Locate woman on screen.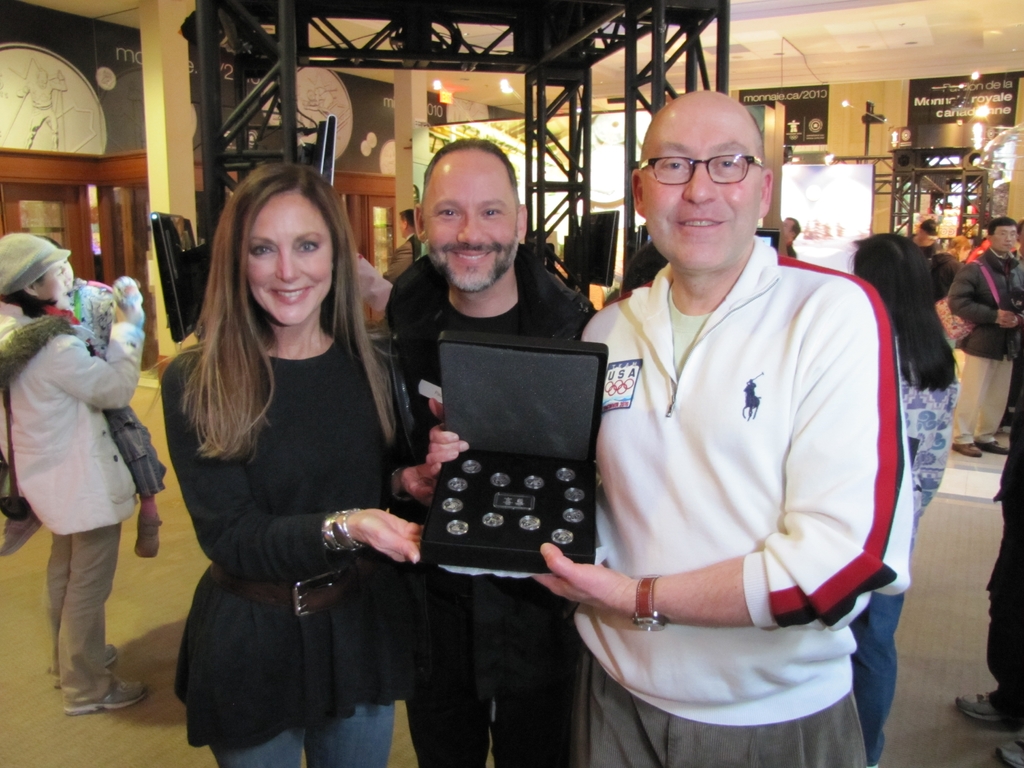
On screen at 842:230:966:767.
